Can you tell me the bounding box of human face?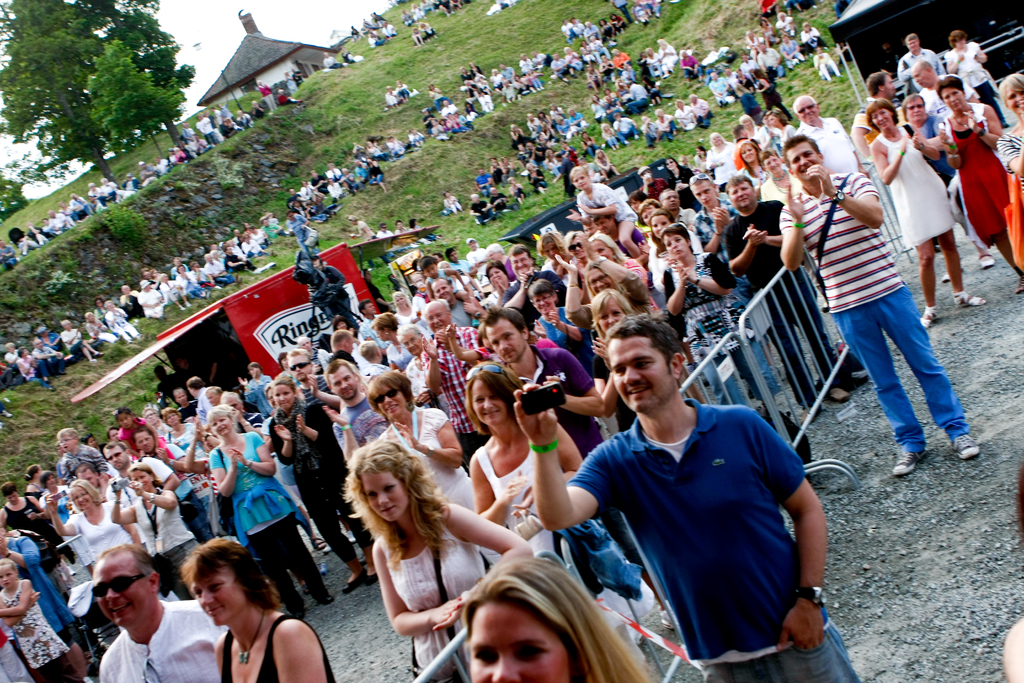
[left=376, top=384, right=403, bottom=416].
